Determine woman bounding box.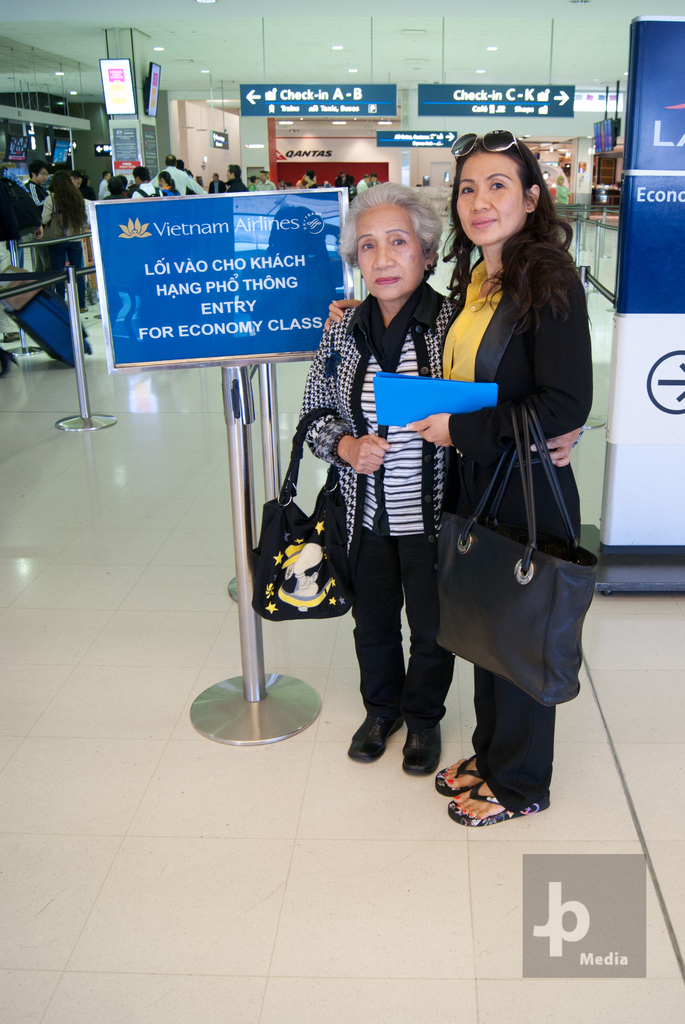
Determined: (301,178,594,776).
